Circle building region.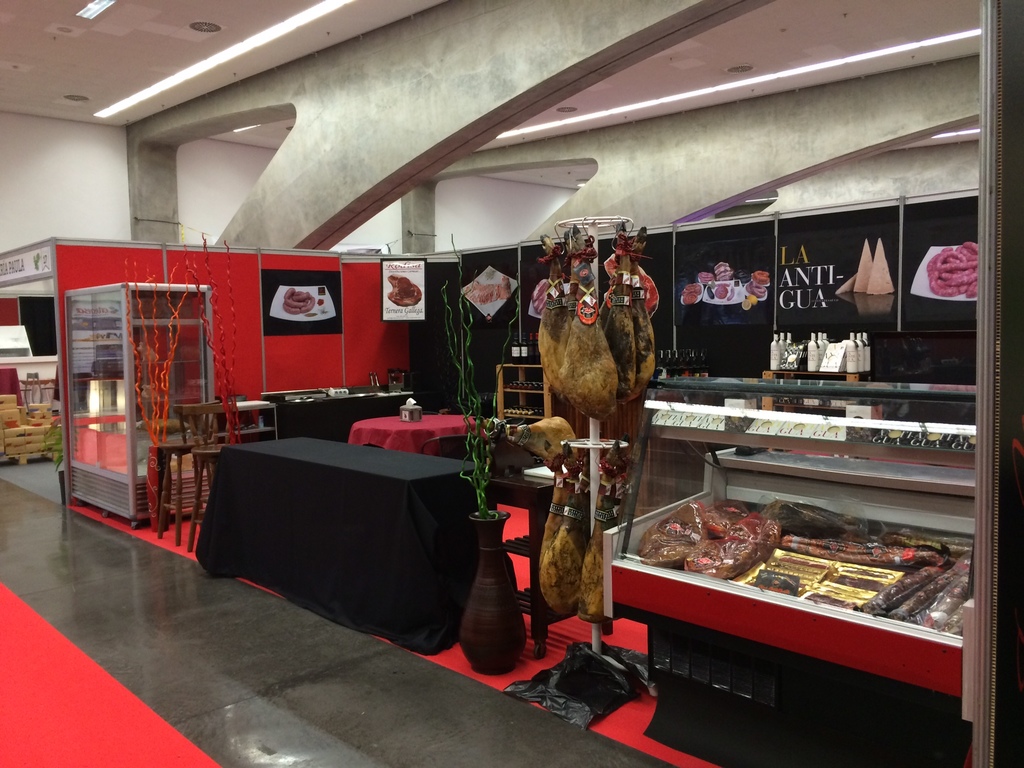
Region: [left=0, top=0, right=1023, bottom=767].
